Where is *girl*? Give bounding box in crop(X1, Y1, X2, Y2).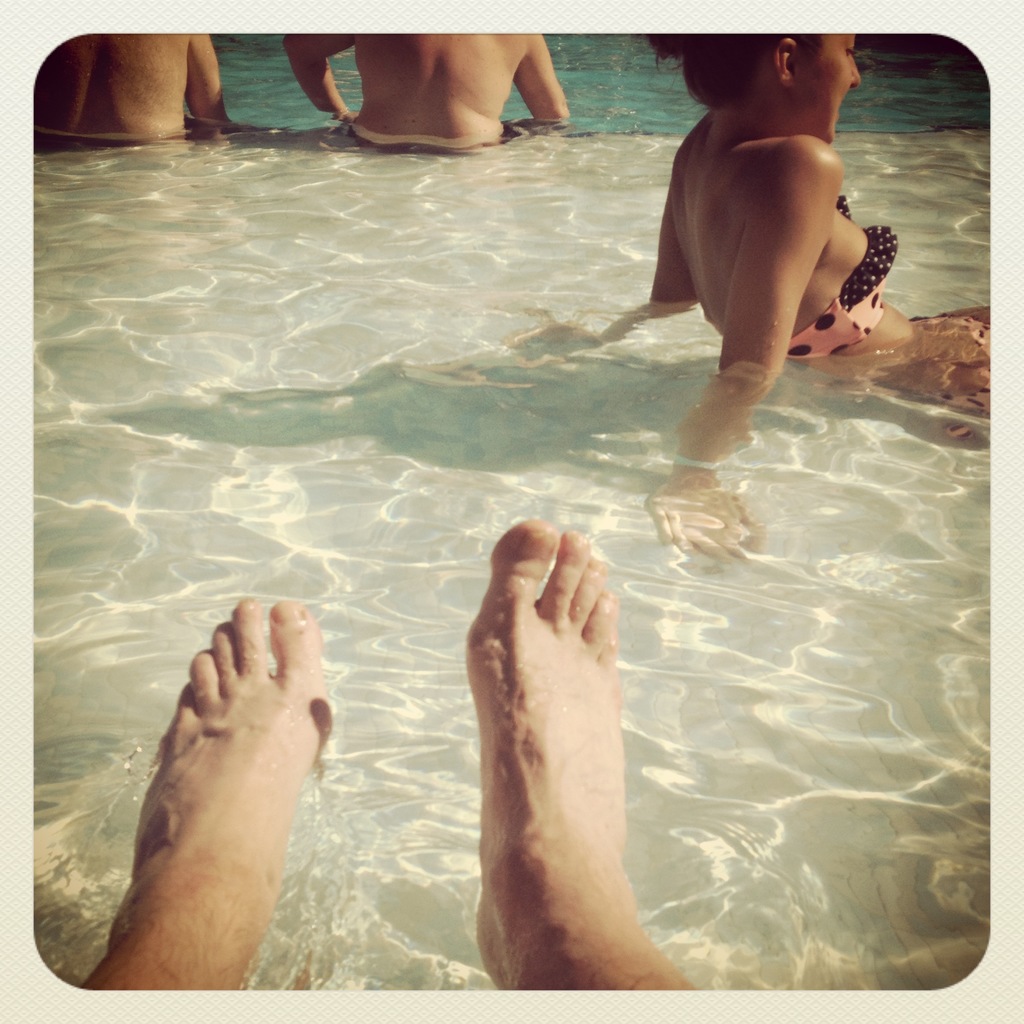
crop(660, 24, 994, 400).
